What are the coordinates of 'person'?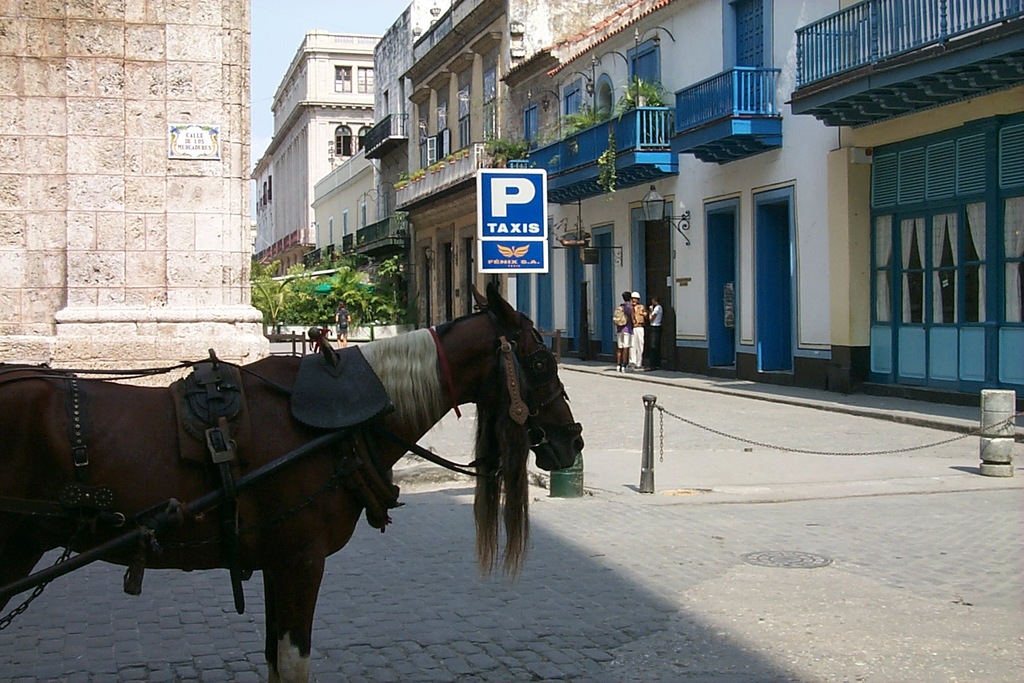
BBox(648, 294, 666, 363).
